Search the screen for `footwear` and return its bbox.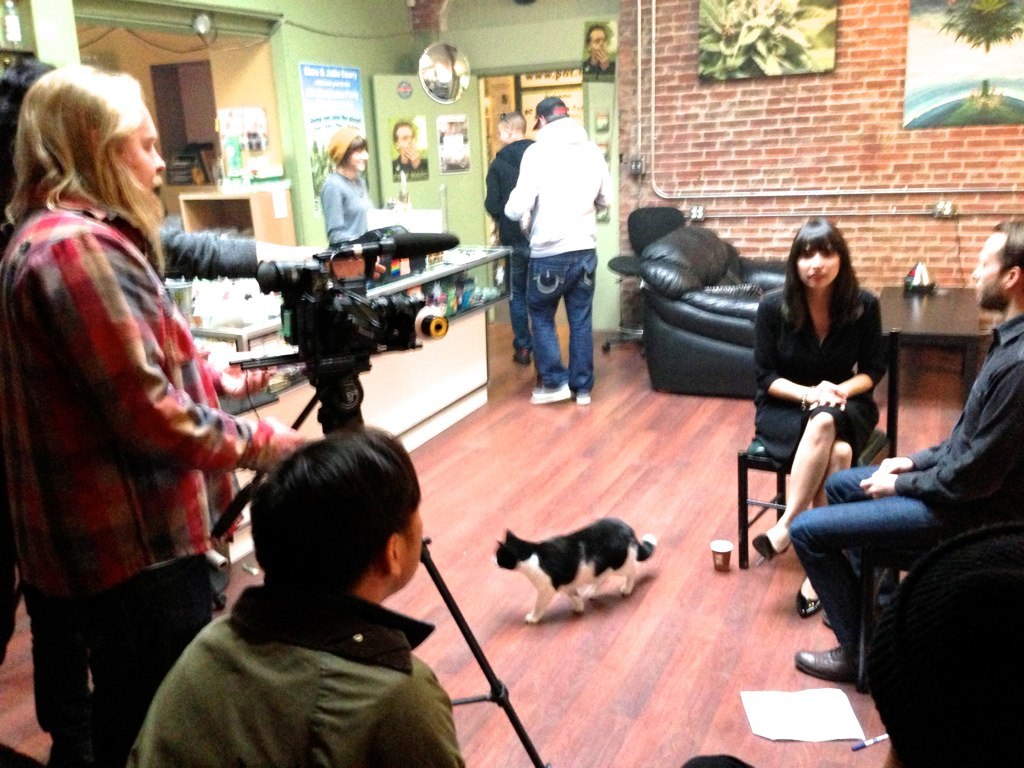
Found: [821, 613, 829, 626].
